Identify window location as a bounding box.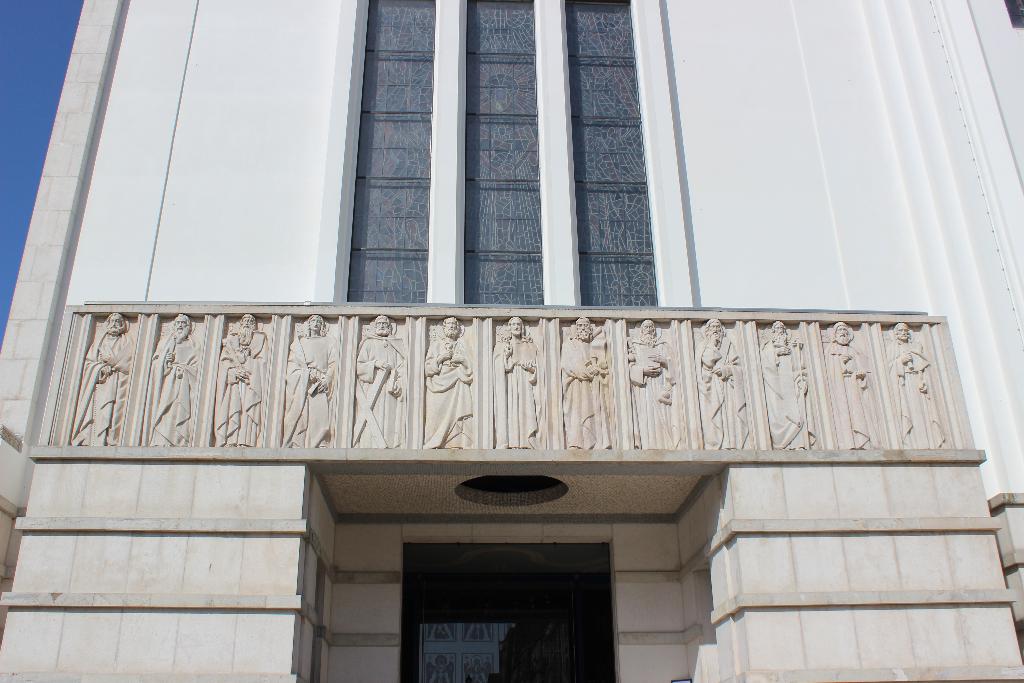
323,0,689,308.
